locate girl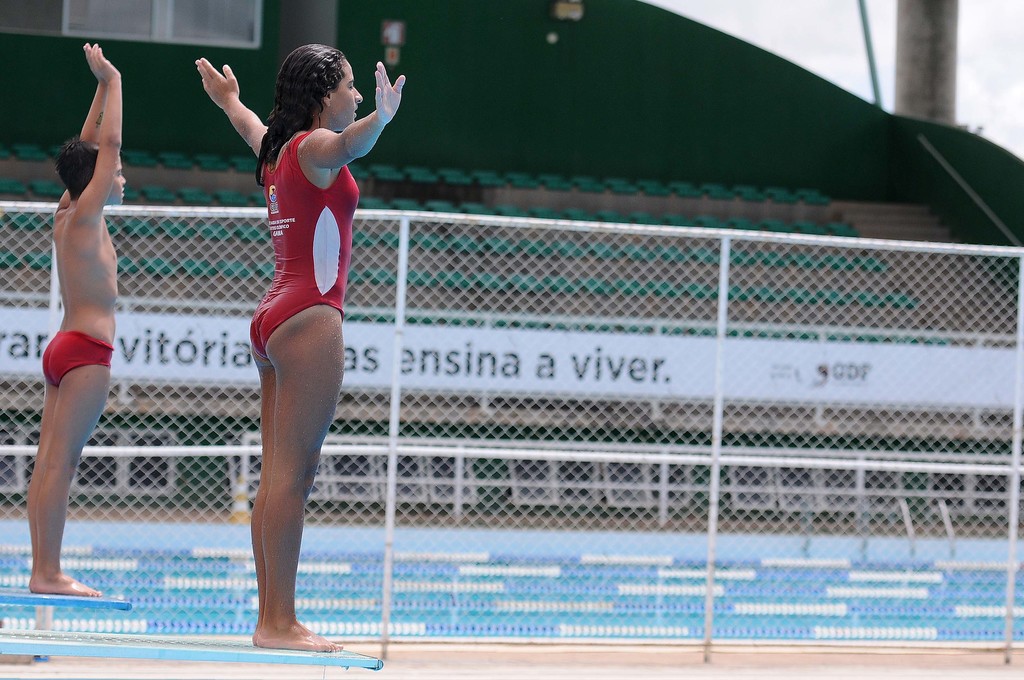
[196,41,413,647]
